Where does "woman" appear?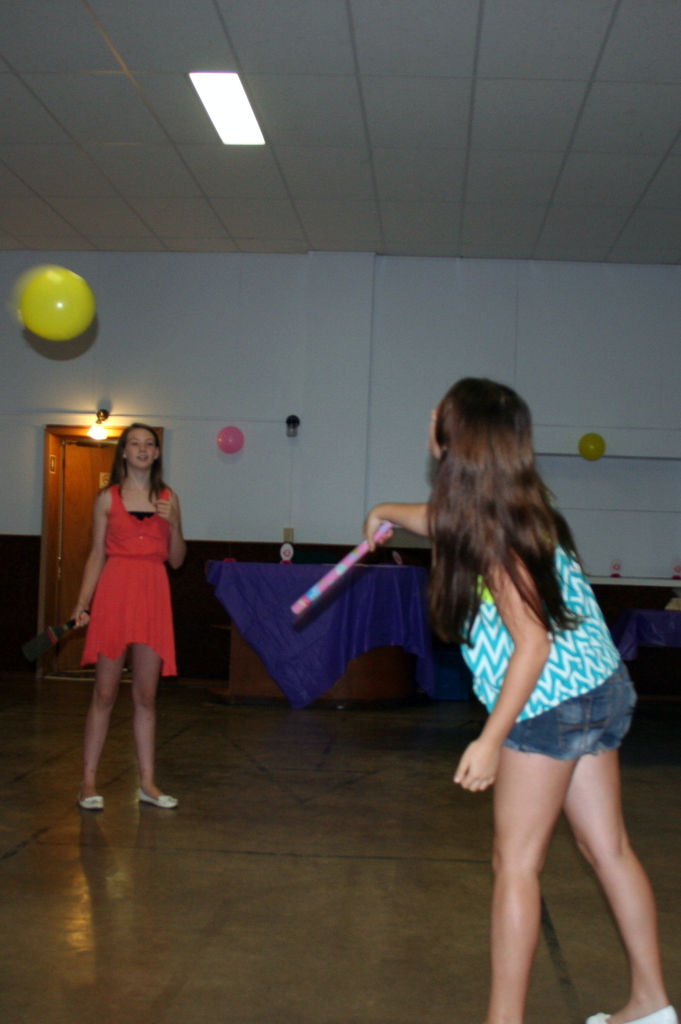
Appears at Rect(363, 372, 677, 1023).
